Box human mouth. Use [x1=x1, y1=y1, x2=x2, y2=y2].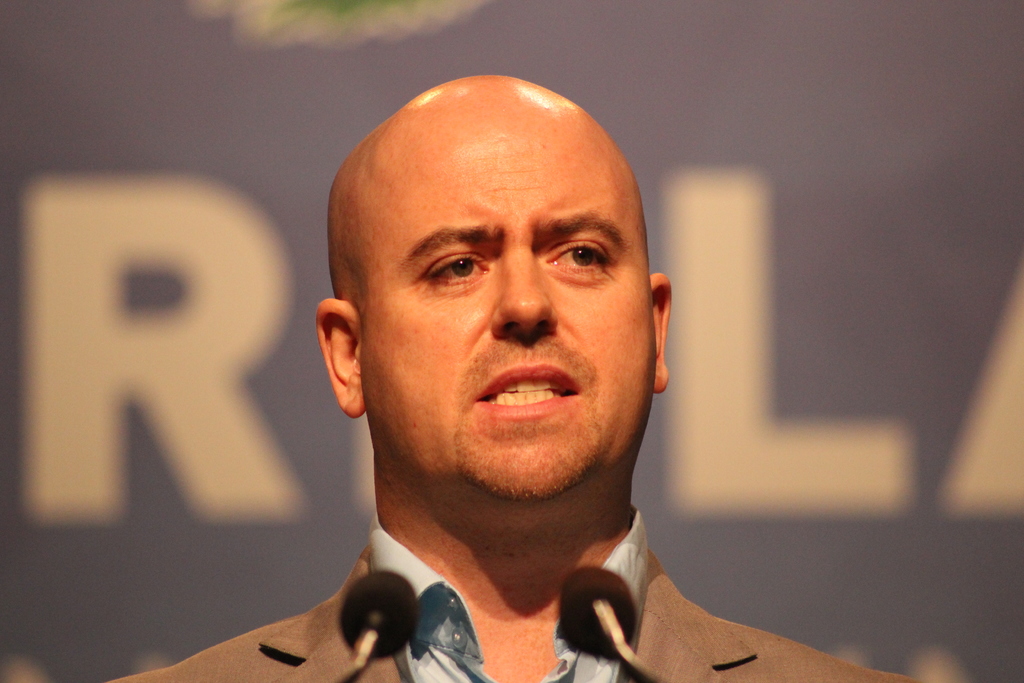
[x1=473, y1=364, x2=580, y2=419].
